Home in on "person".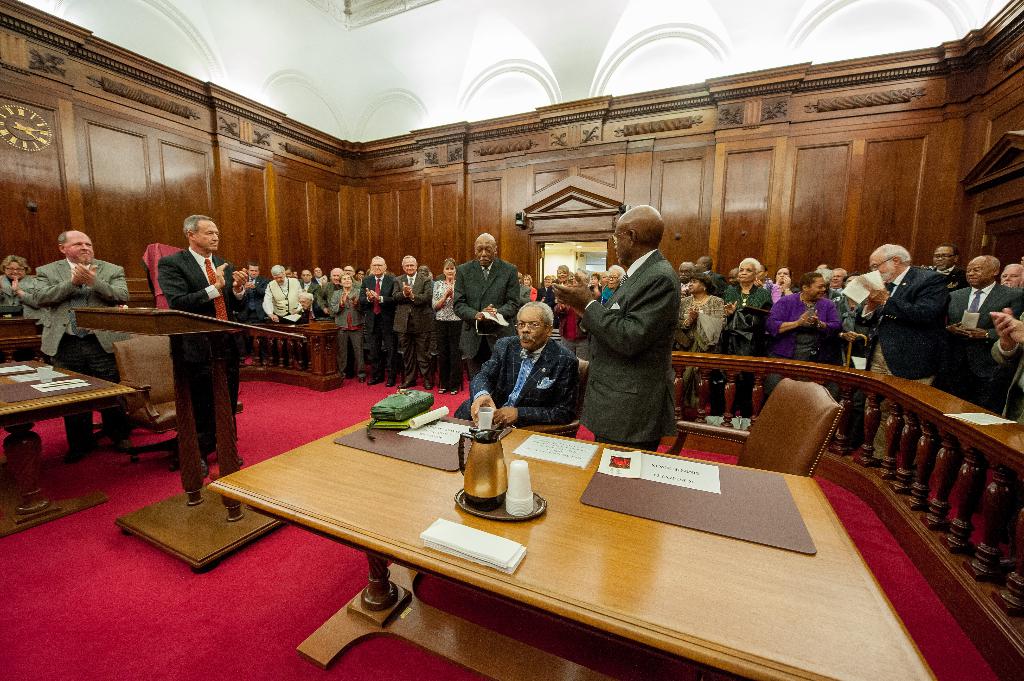
Homed in at rect(327, 275, 365, 381).
